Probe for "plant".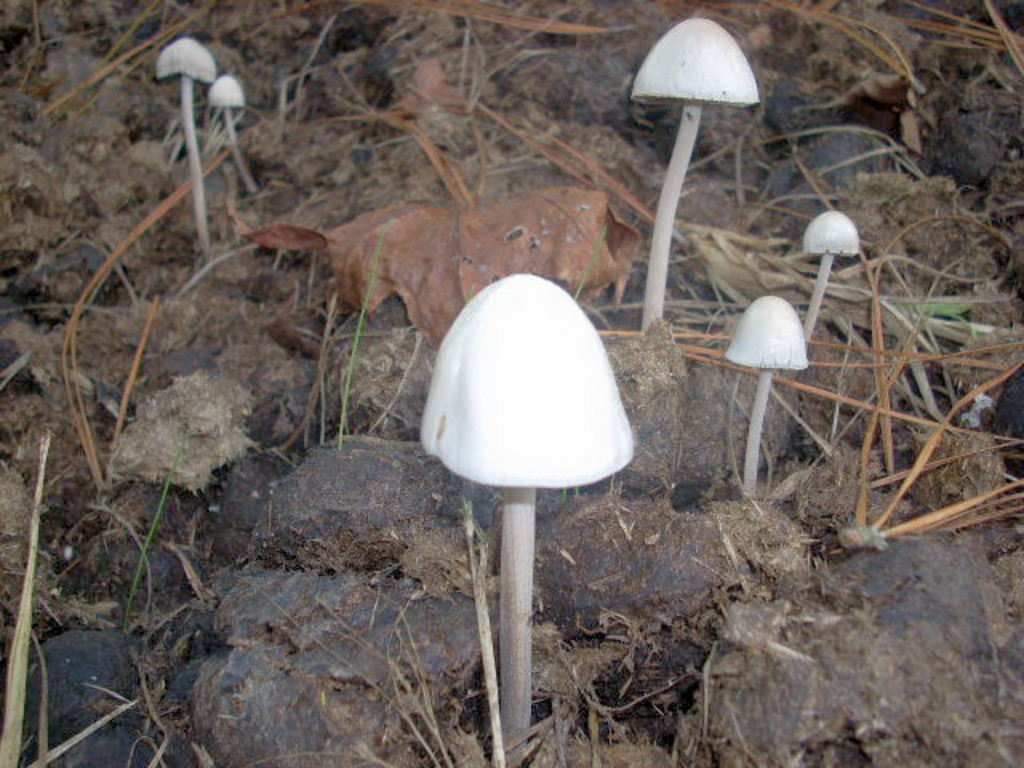
Probe result: x1=336 y1=229 x2=386 y2=437.
